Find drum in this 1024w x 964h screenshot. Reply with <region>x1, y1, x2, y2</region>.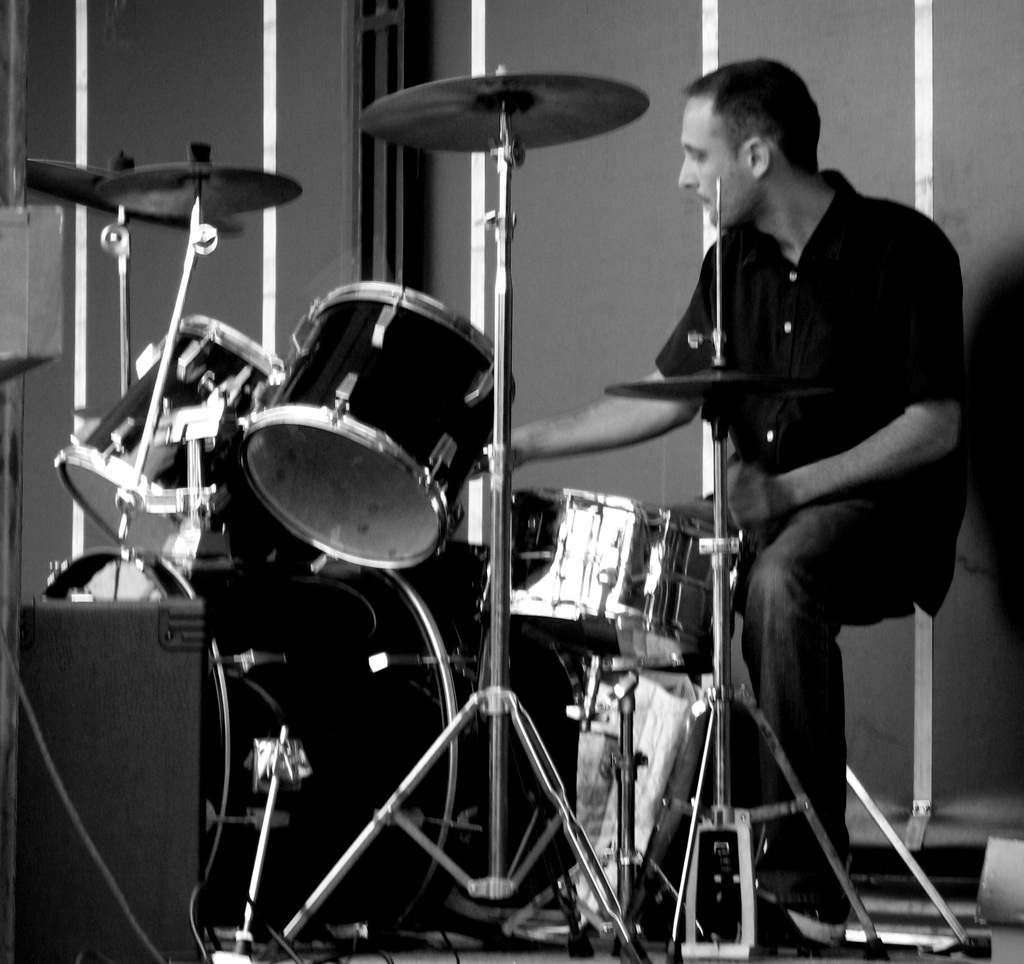
<region>37, 553, 474, 926</region>.
